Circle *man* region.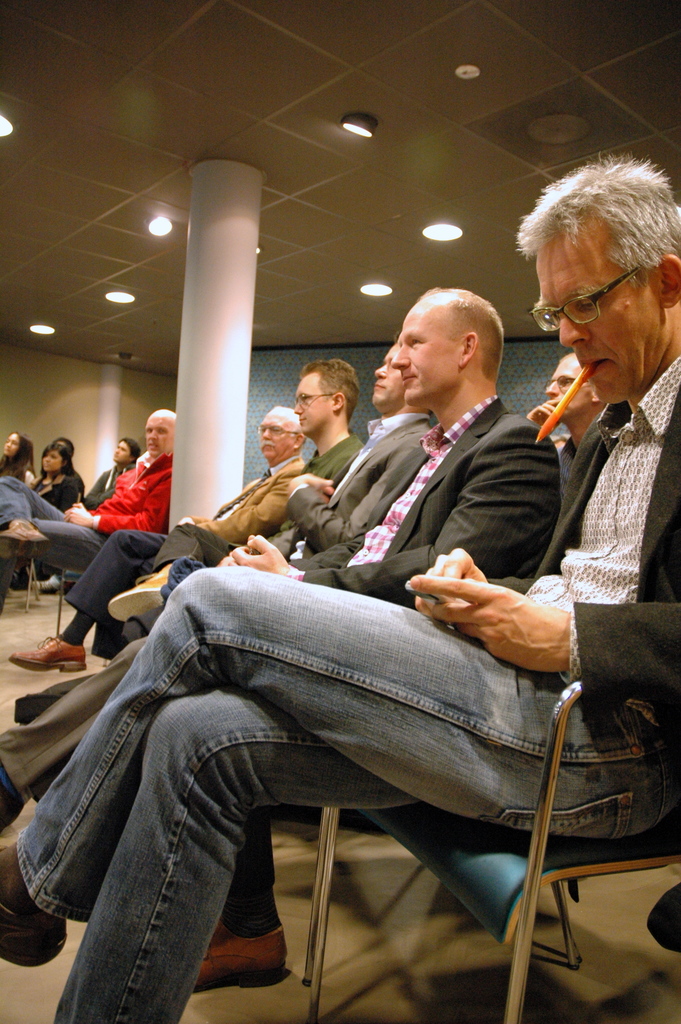
Region: x1=0, y1=286, x2=556, y2=993.
